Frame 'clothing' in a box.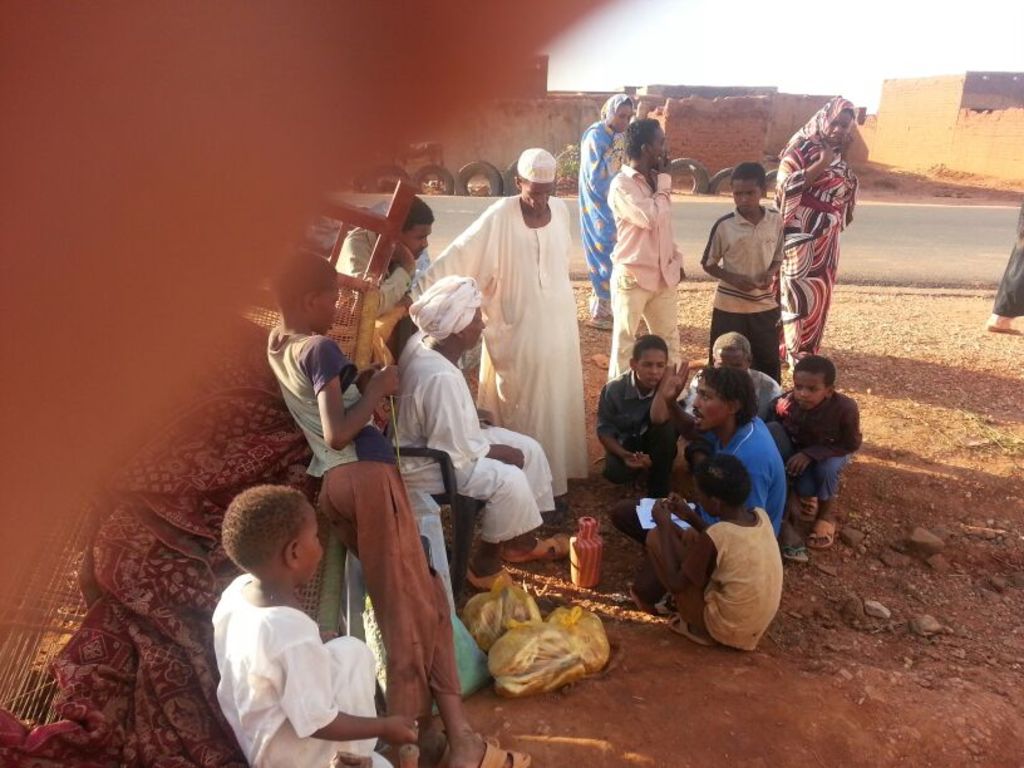
{"x1": 208, "y1": 566, "x2": 385, "y2": 767}.
